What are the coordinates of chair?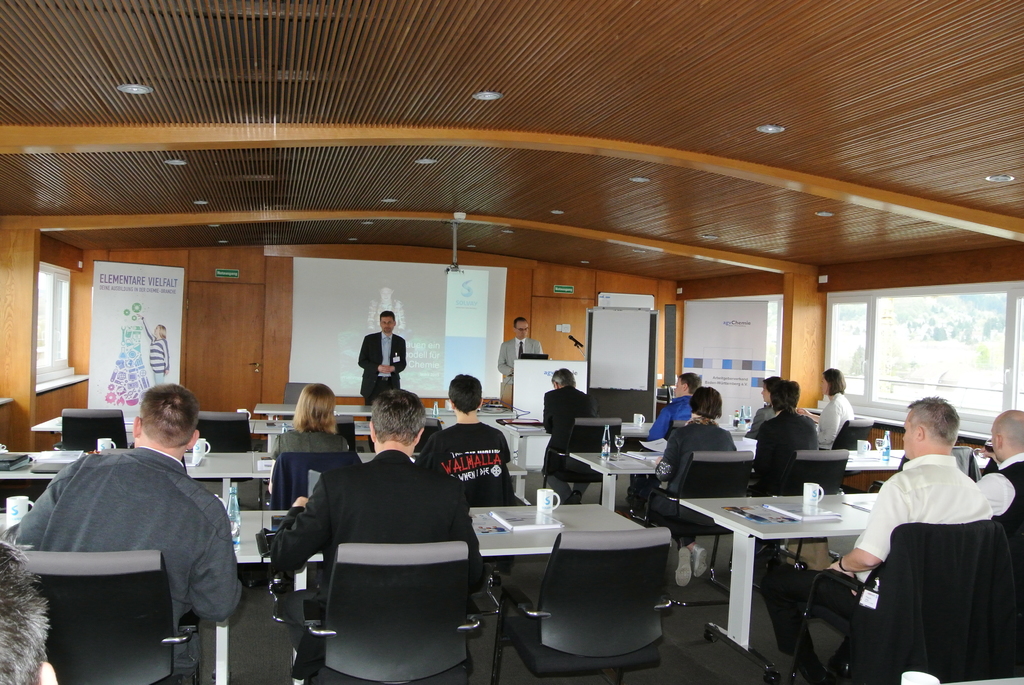
crop(285, 539, 483, 684).
